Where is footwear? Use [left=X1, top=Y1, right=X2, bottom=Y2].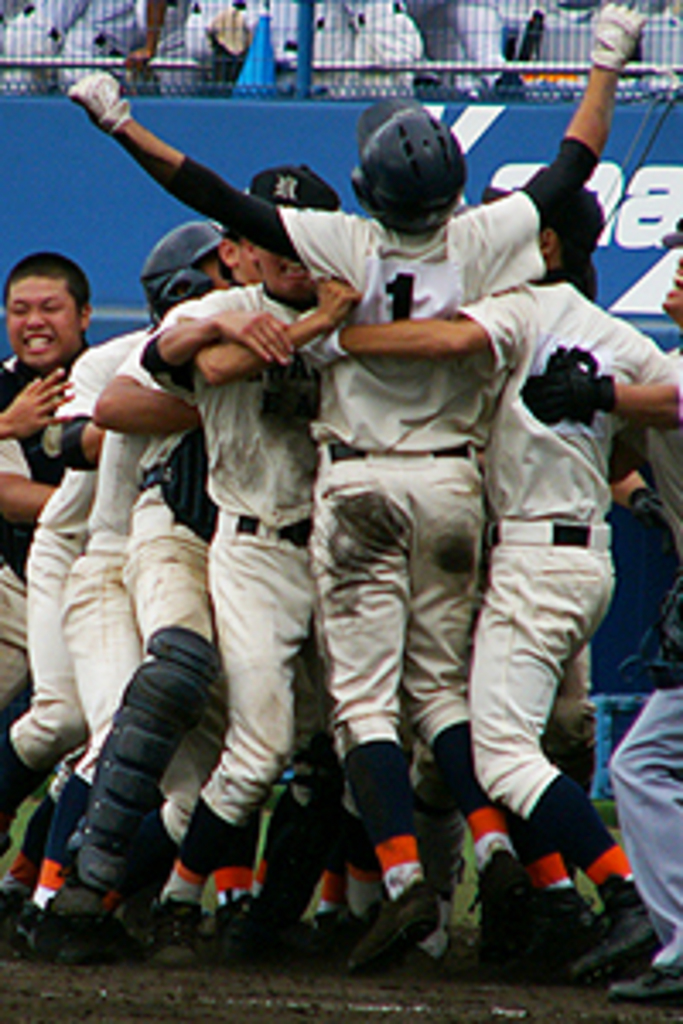
[left=468, top=850, right=546, bottom=976].
